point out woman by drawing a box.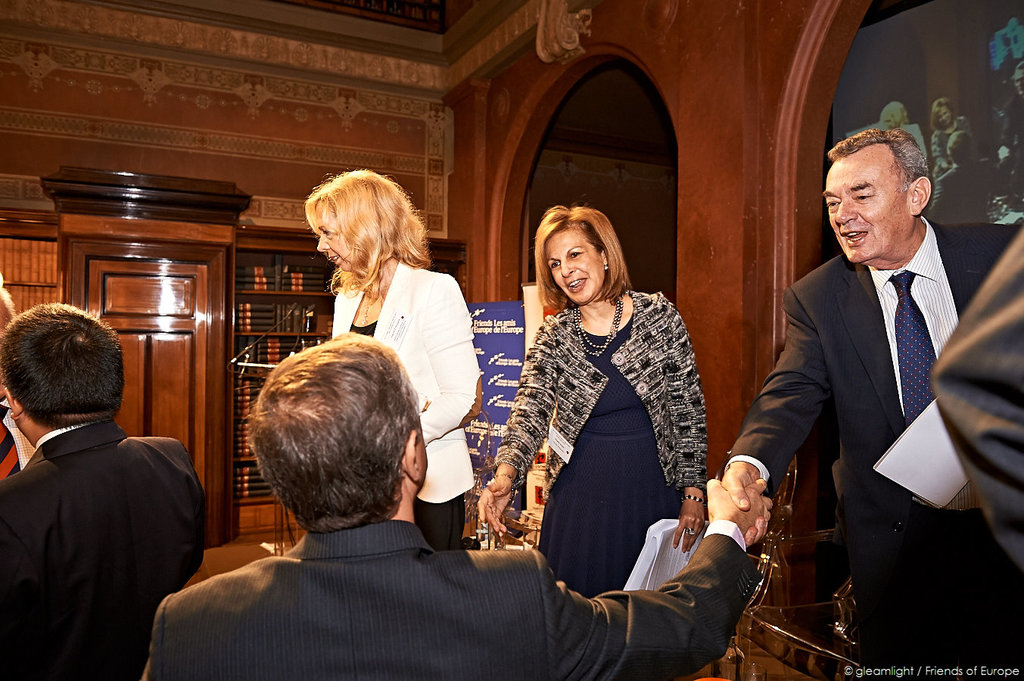
[303,167,482,551].
